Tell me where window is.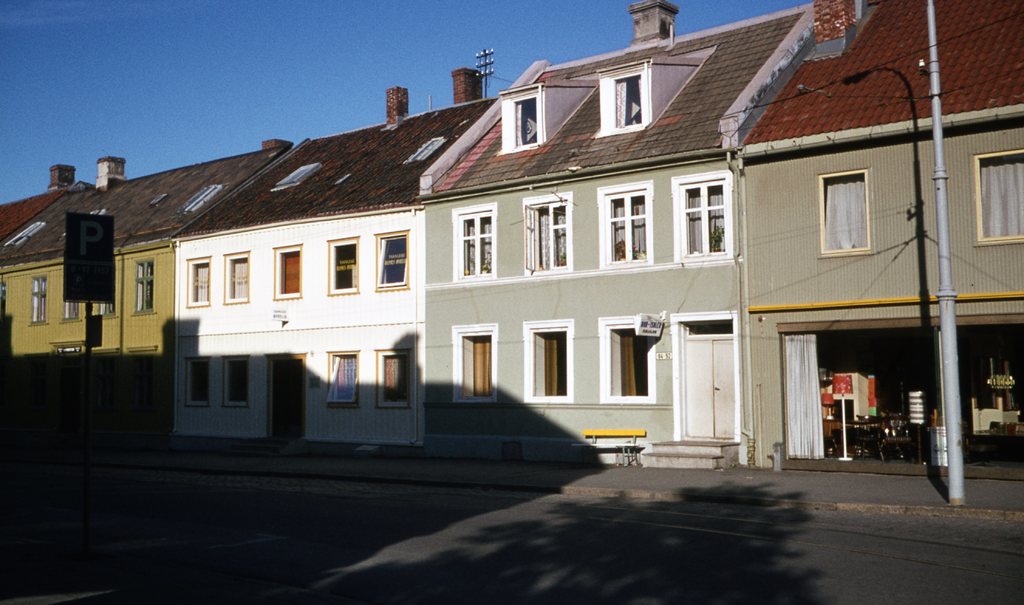
window is at {"left": 676, "top": 172, "right": 732, "bottom": 254}.
